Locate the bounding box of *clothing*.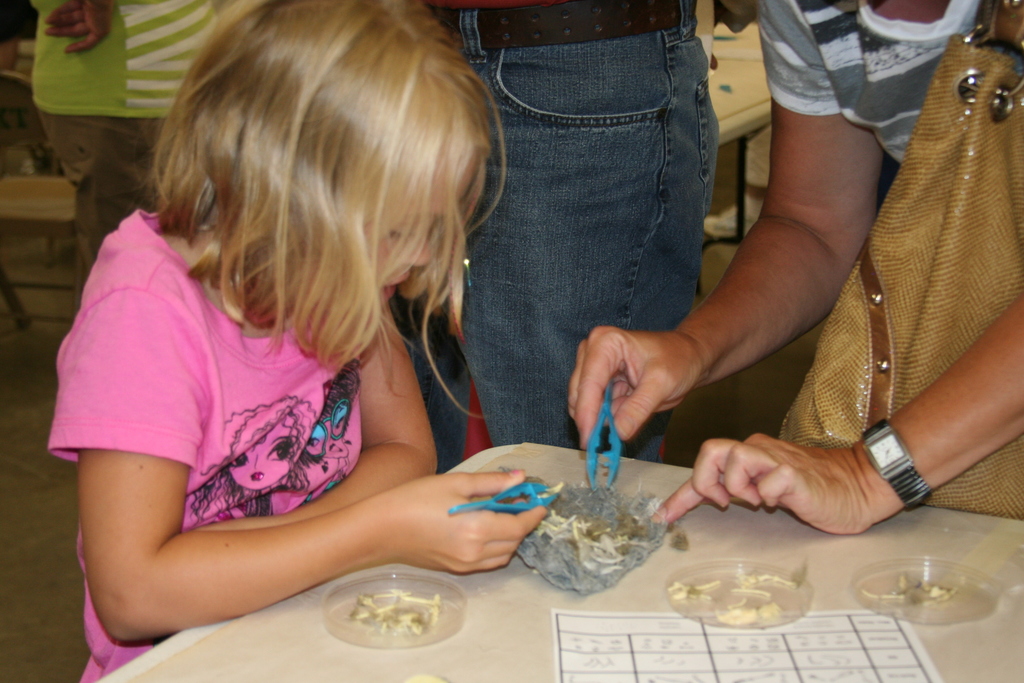
Bounding box: BBox(20, 0, 275, 312).
